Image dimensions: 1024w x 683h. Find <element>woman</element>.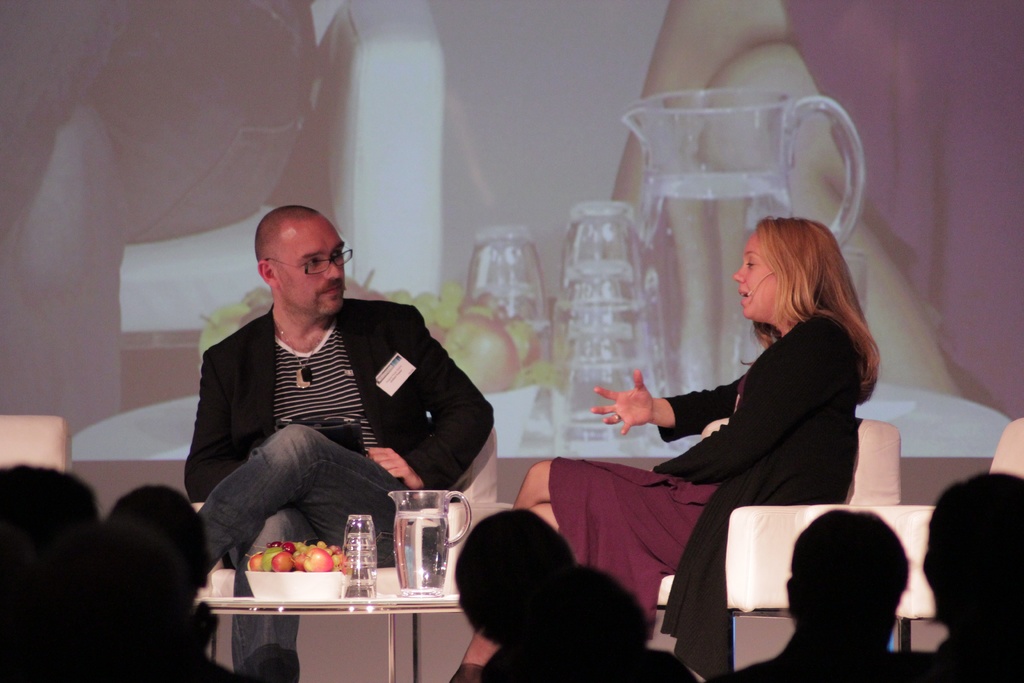
452 217 877 682.
